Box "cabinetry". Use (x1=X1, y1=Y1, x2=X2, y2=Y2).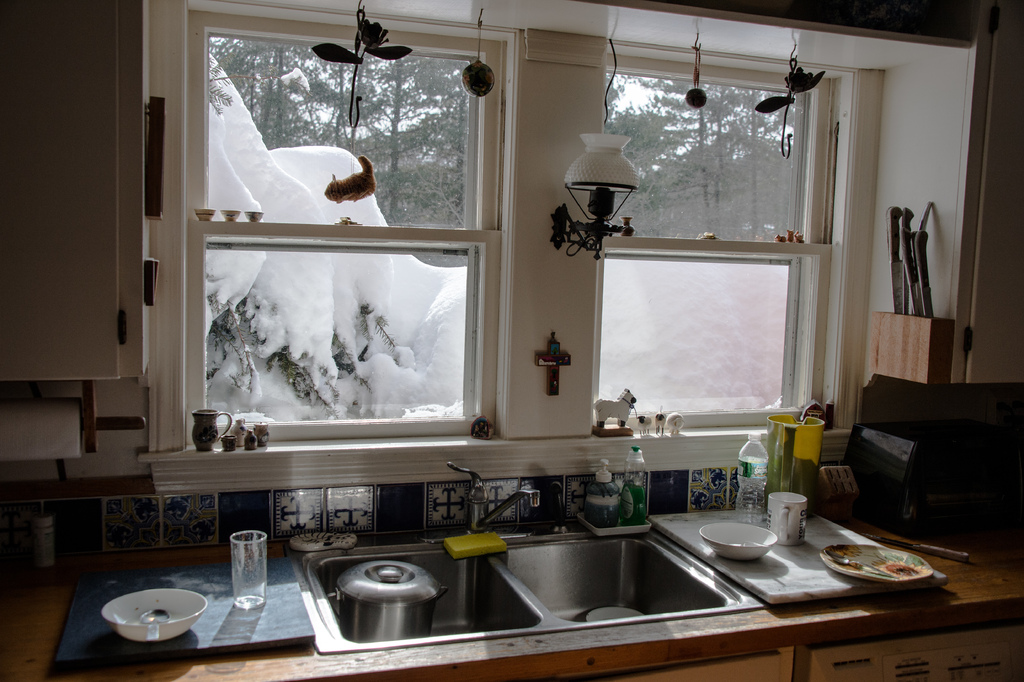
(x1=0, y1=0, x2=122, y2=380).
